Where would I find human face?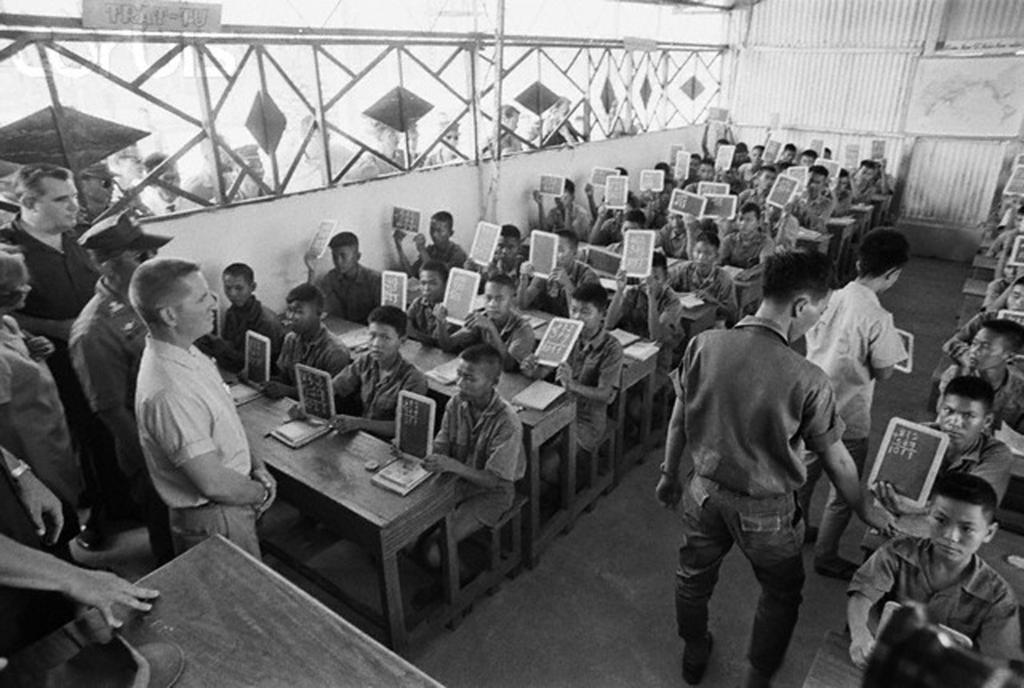
At [567, 299, 599, 334].
